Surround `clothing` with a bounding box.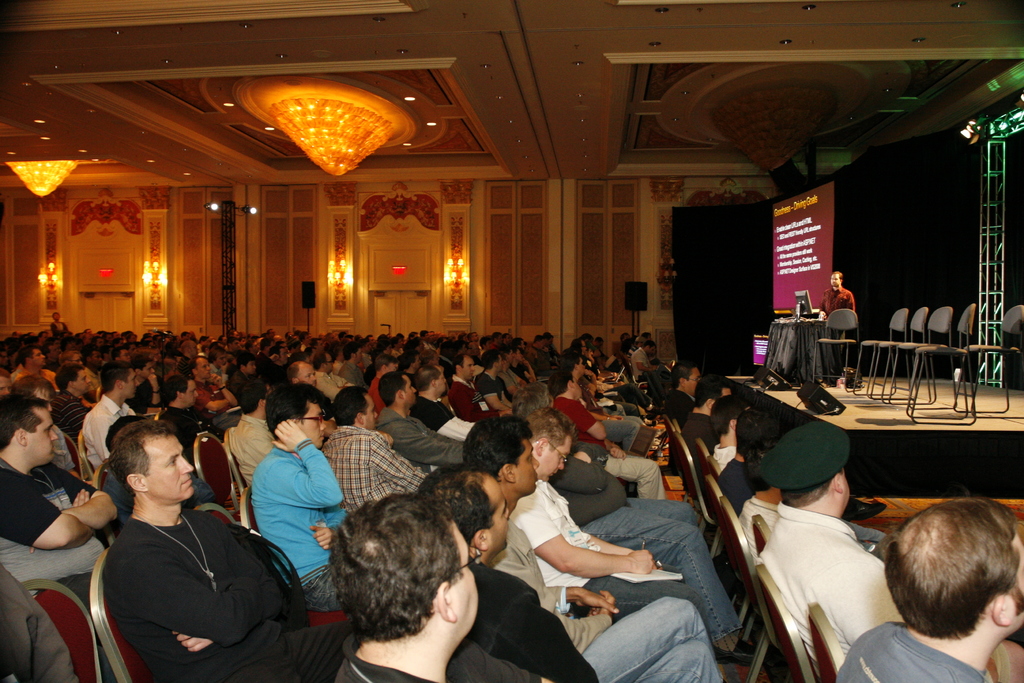
[321, 423, 436, 526].
